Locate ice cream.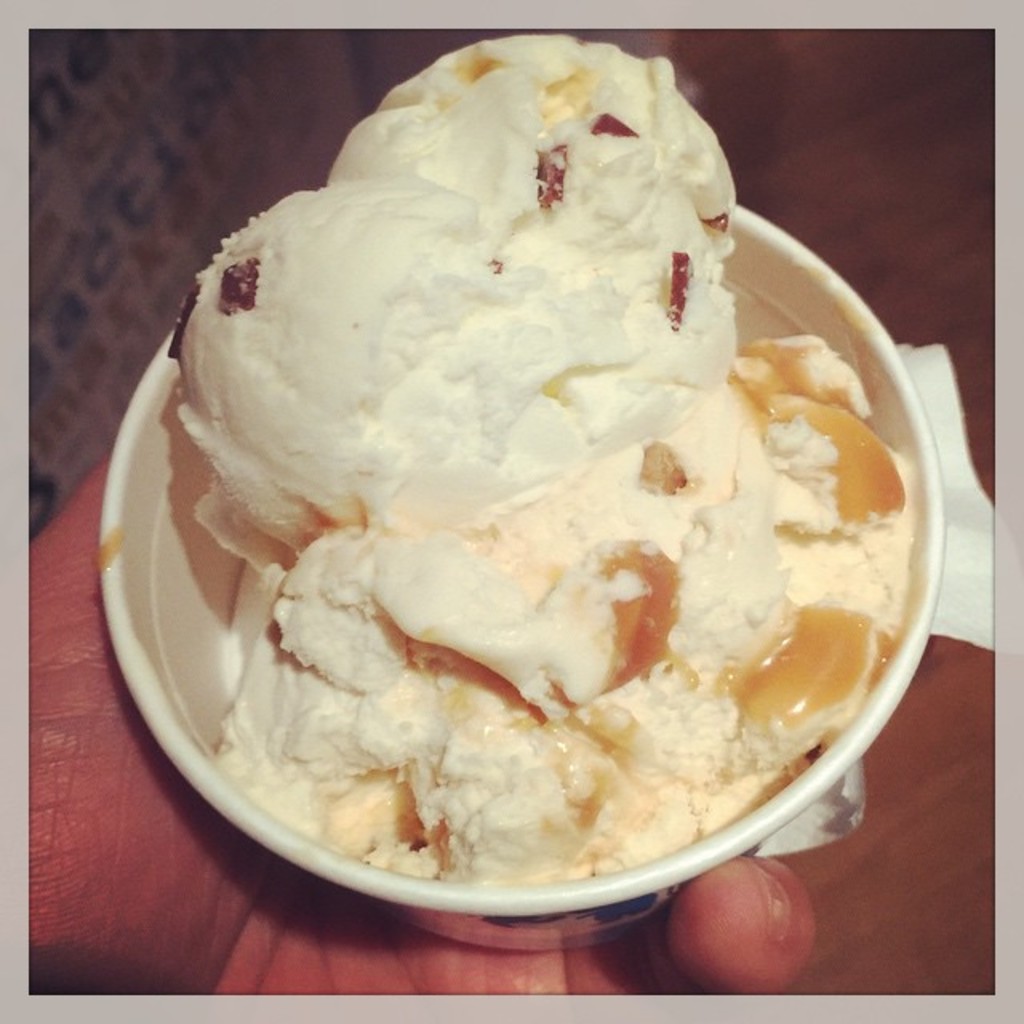
Bounding box: x1=112, y1=53, x2=944, y2=910.
